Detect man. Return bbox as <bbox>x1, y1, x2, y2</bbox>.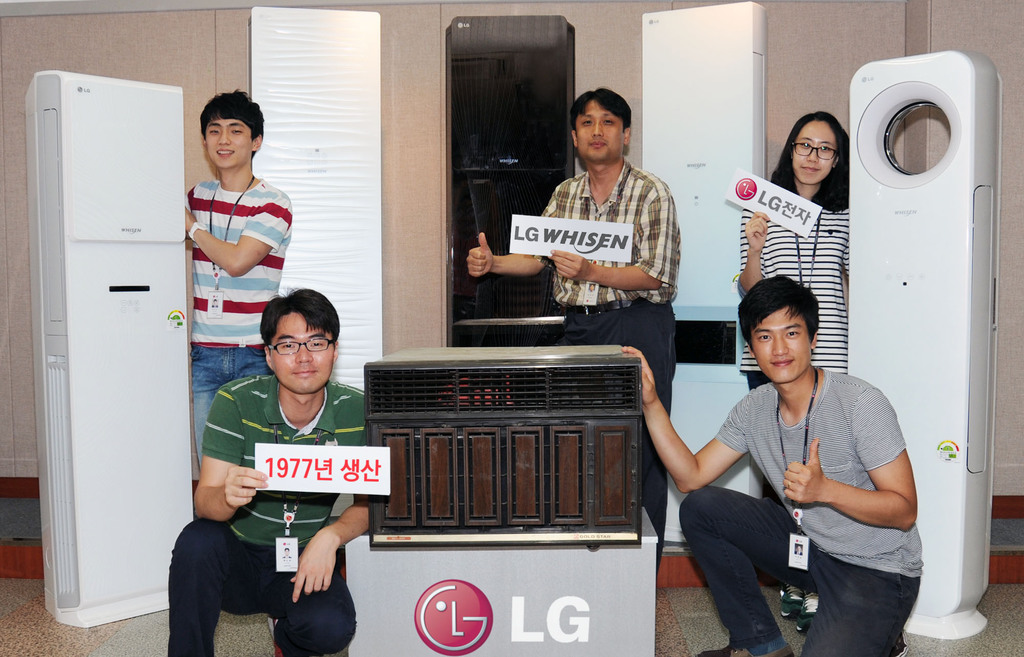
<bbox>621, 275, 924, 656</bbox>.
